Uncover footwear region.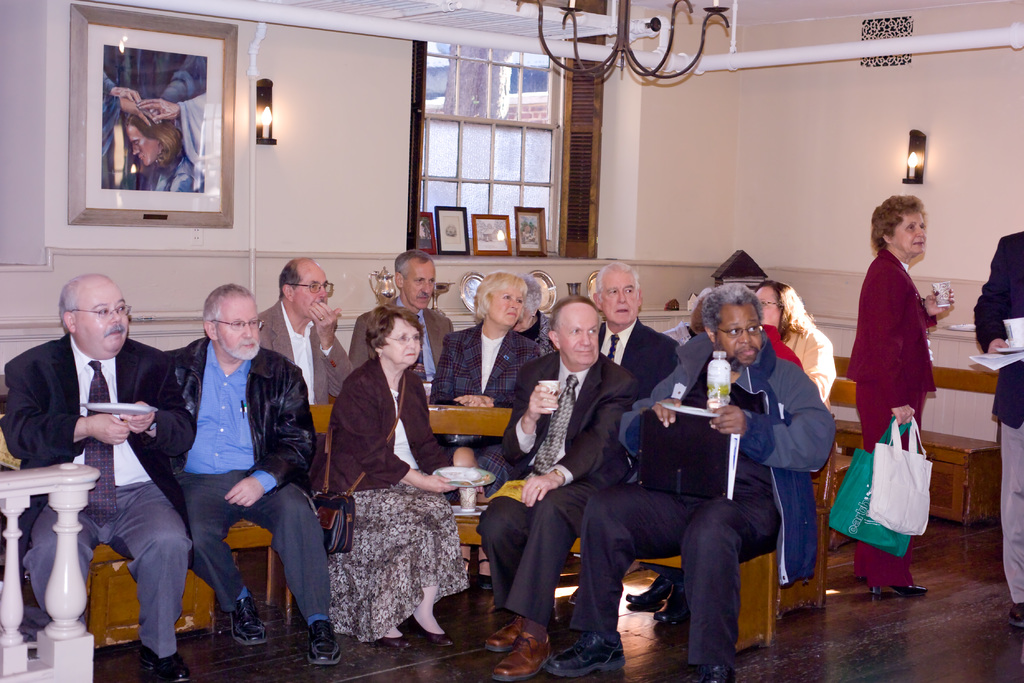
Uncovered: rect(138, 649, 189, 682).
